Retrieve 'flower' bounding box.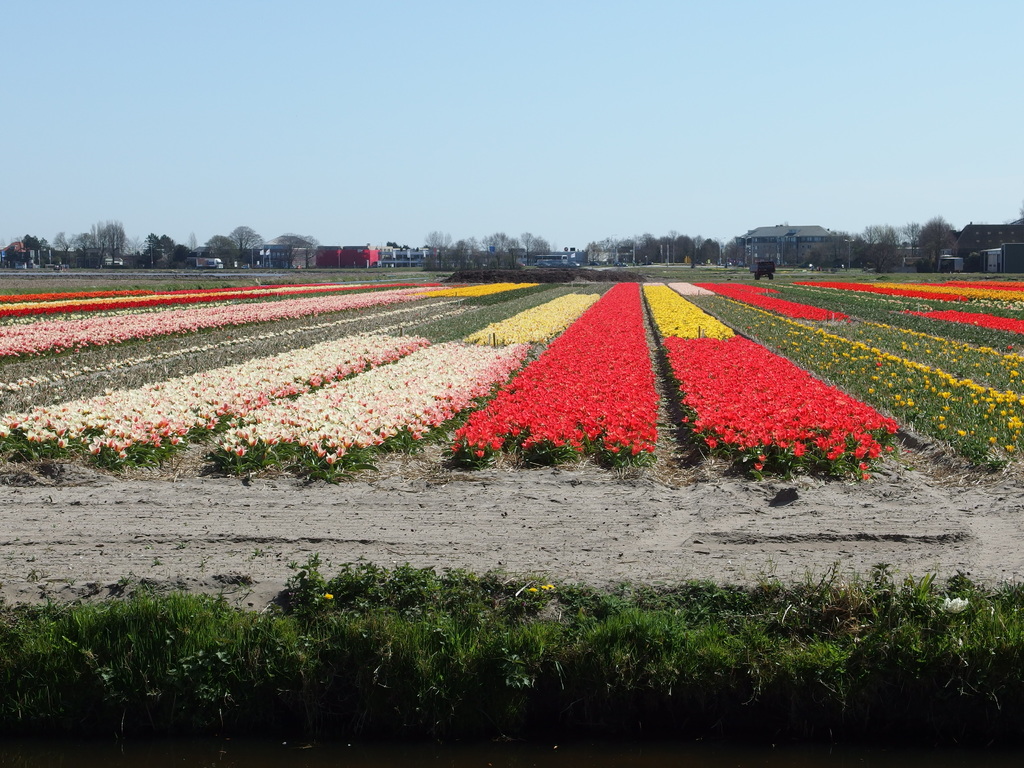
Bounding box: bbox=[472, 447, 486, 460].
